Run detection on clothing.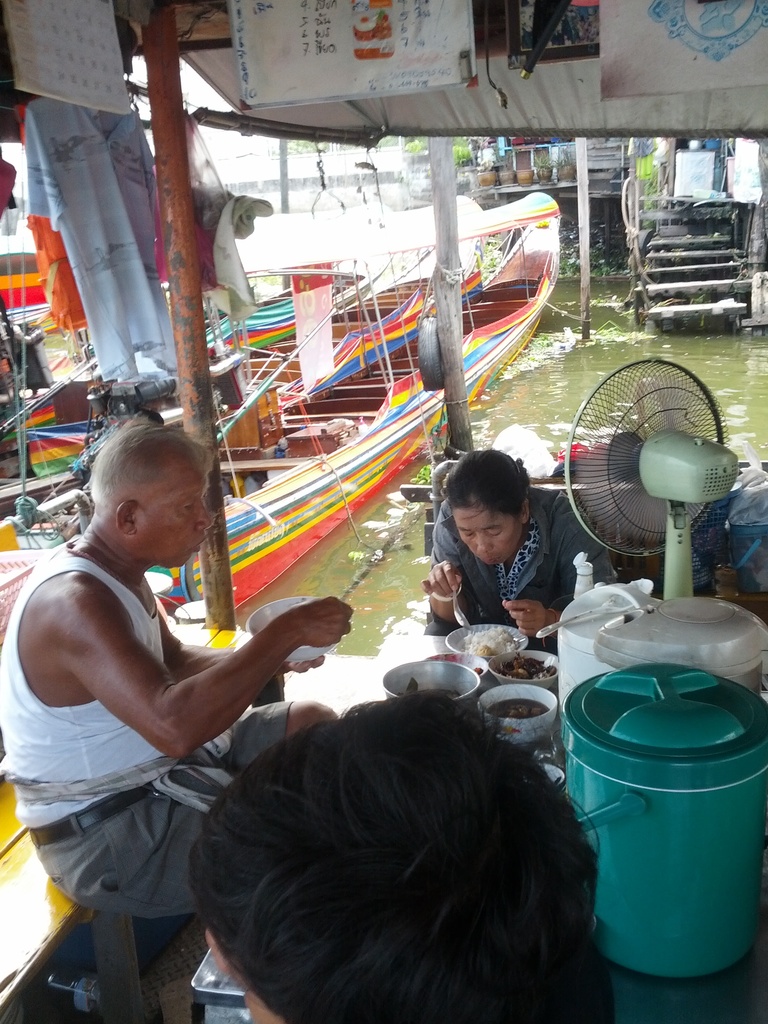
Result: BBox(26, 475, 298, 945).
